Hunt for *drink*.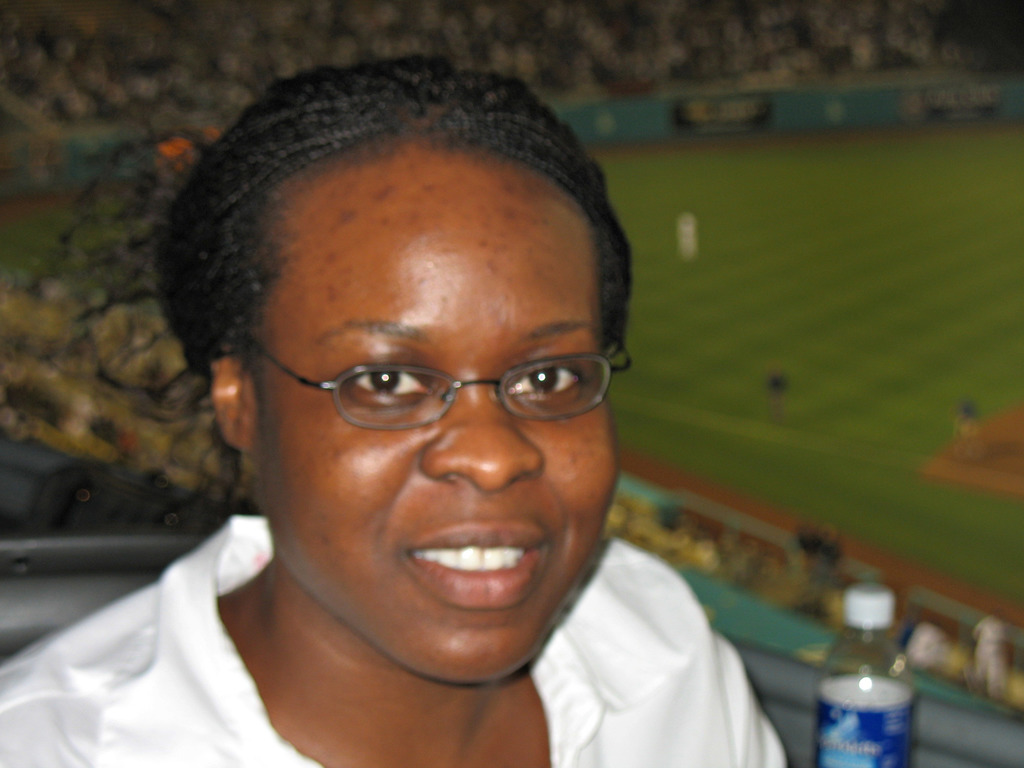
Hunted down at [x1=808, y1=611, x2=922, y2=767].
